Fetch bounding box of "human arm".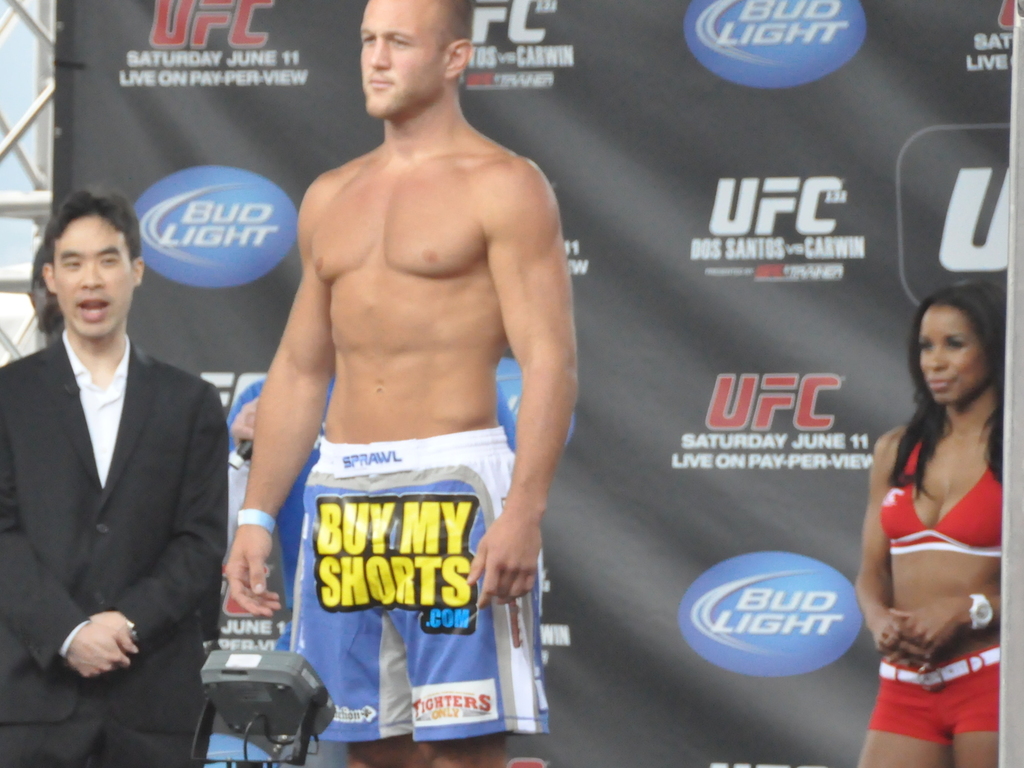
Bbox: l=879, t=571, r=1008, b=654.
